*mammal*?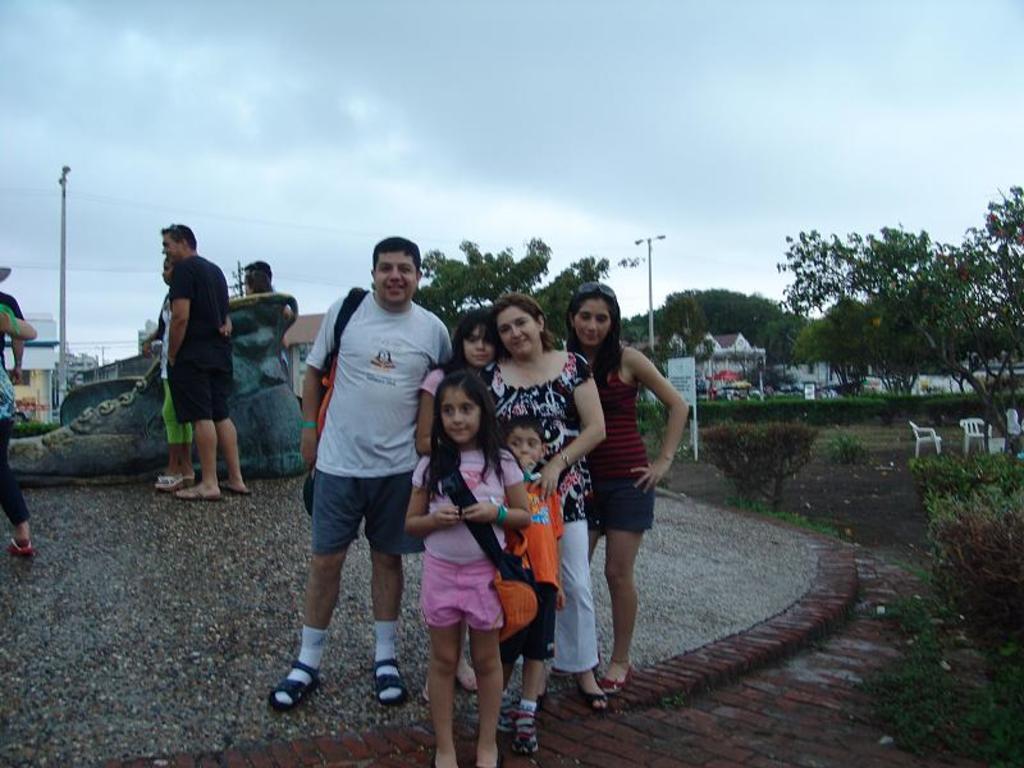
[257,237,451,712]
